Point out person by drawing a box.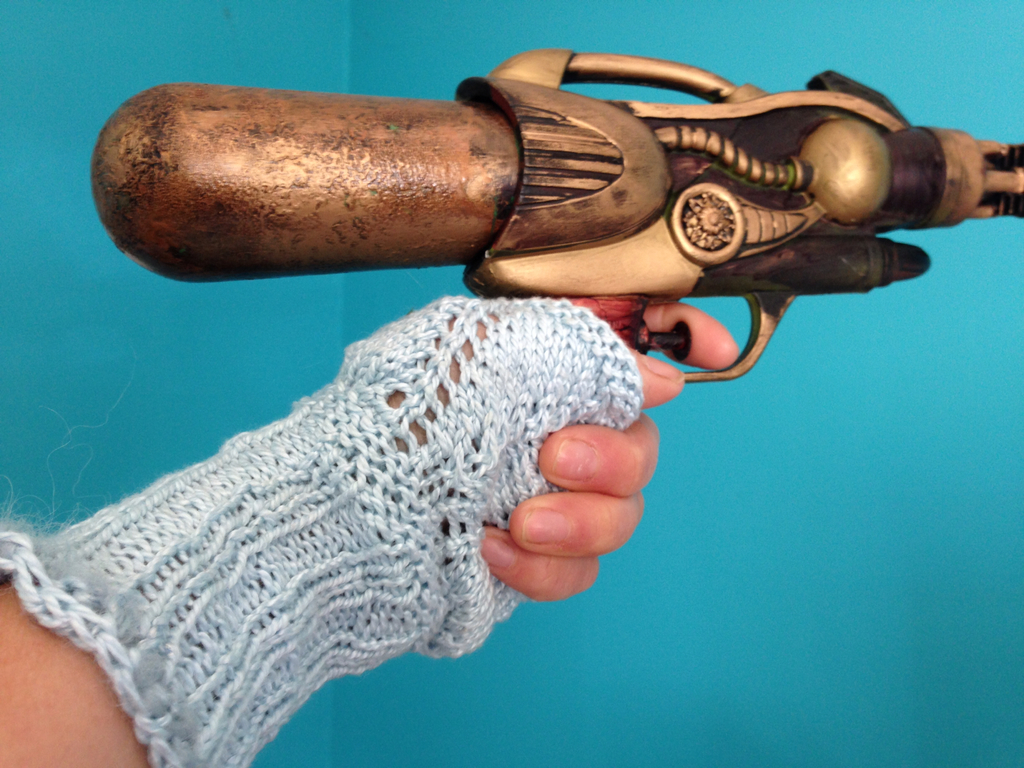
x1=0 y1=289 x2=737 y2=767.
